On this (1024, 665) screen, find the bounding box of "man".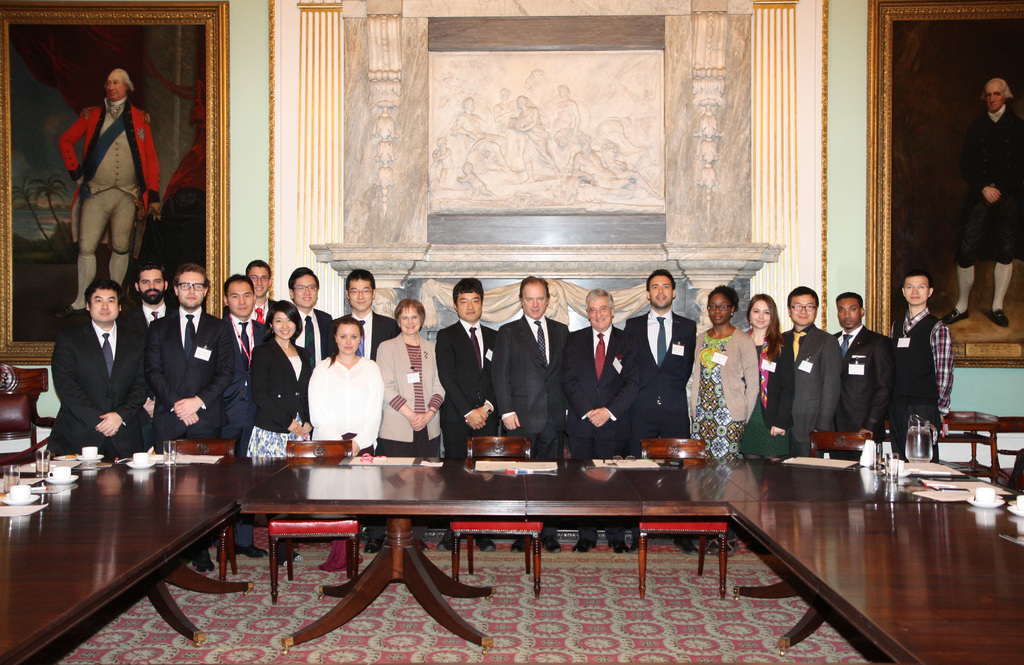
Bounding box: left=439, top=273, right=498, bottom=548.
